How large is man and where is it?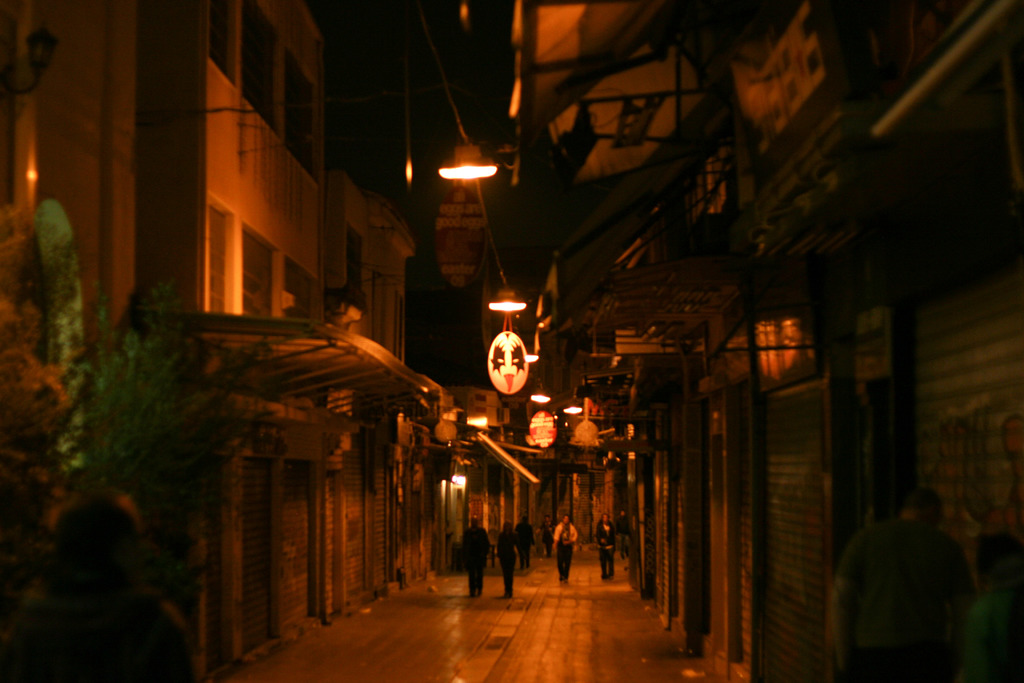
Bounding box: <region>458, 516, 492, 594</region>.
